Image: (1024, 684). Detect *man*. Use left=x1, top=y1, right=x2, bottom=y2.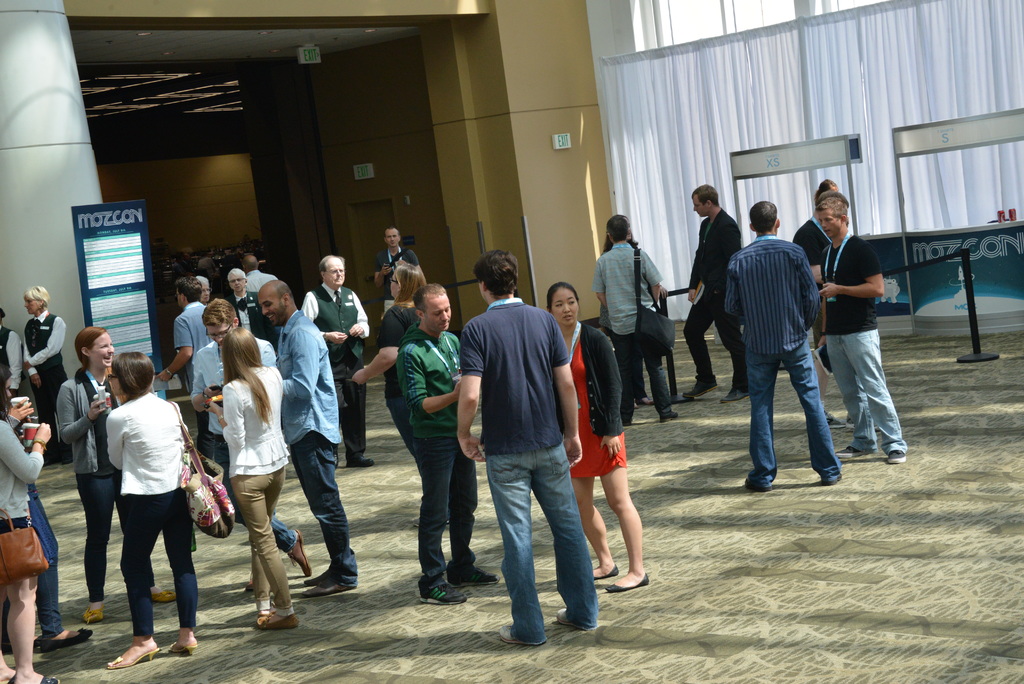
left=724, top=197, right=846, bottom=503.
